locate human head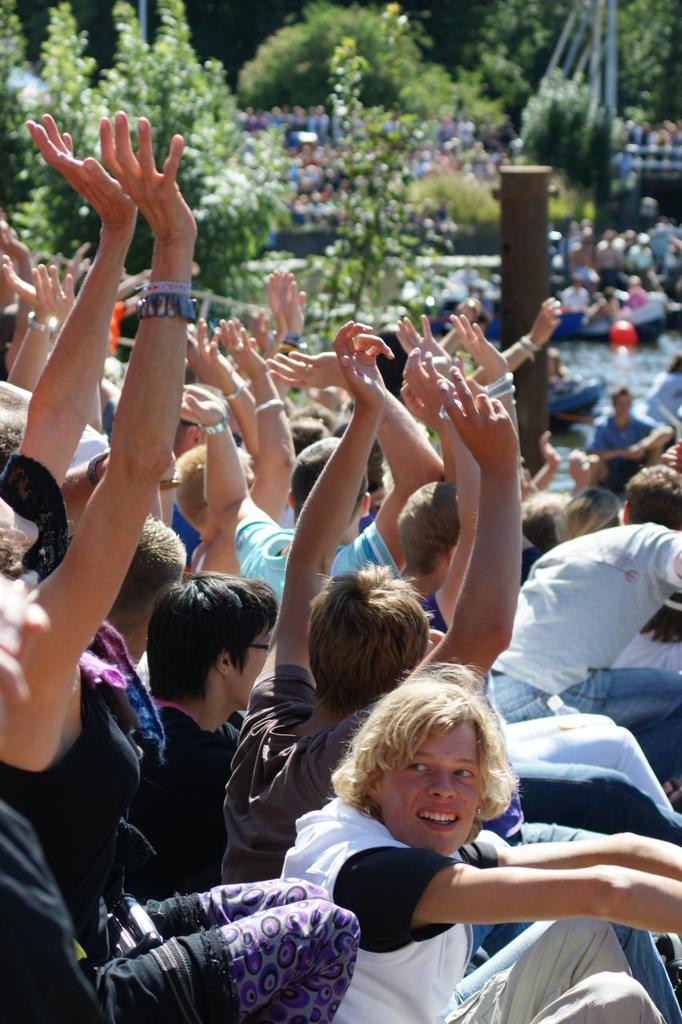
box=[349, 676, 518, 855]
